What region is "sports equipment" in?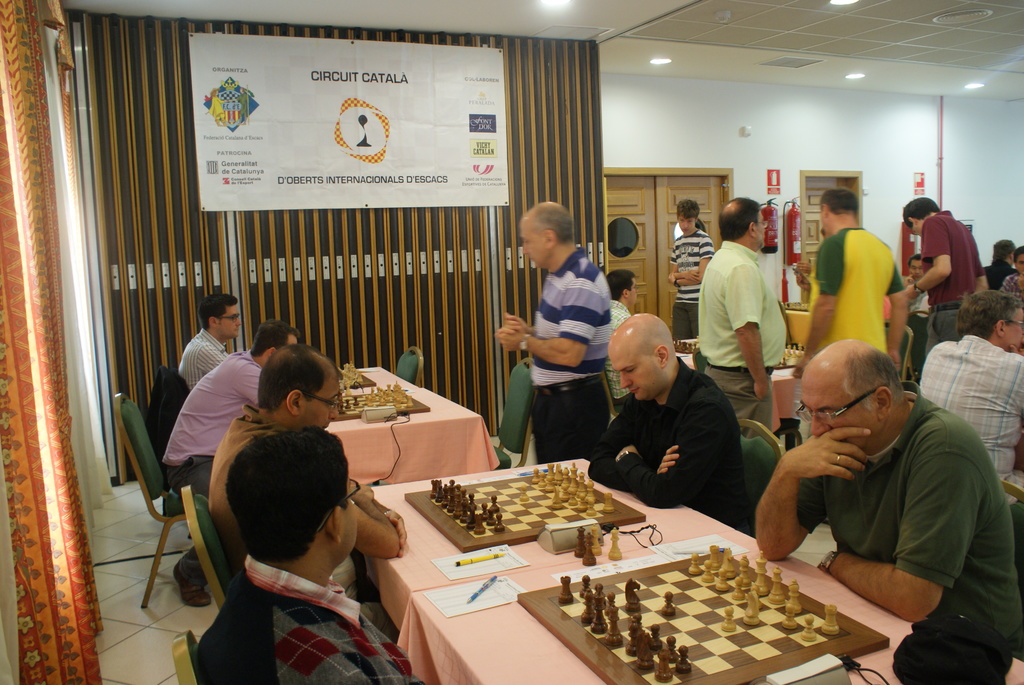
[x1=583, y1=533, x2=596, y2=565].
